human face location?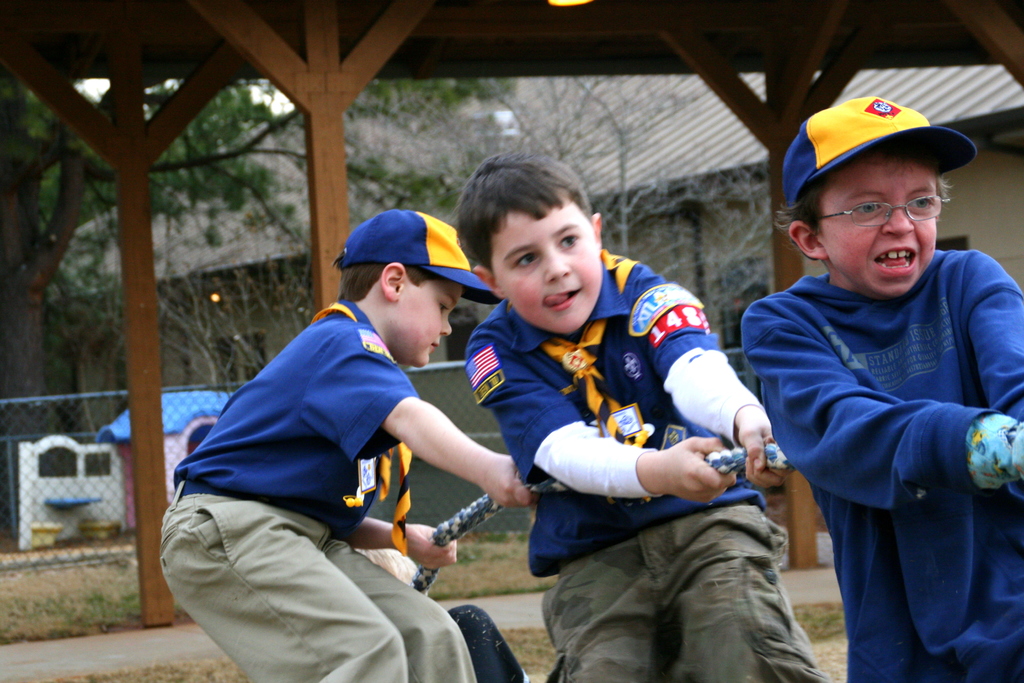
[left=390, top=274, right=459, bottom=361]
